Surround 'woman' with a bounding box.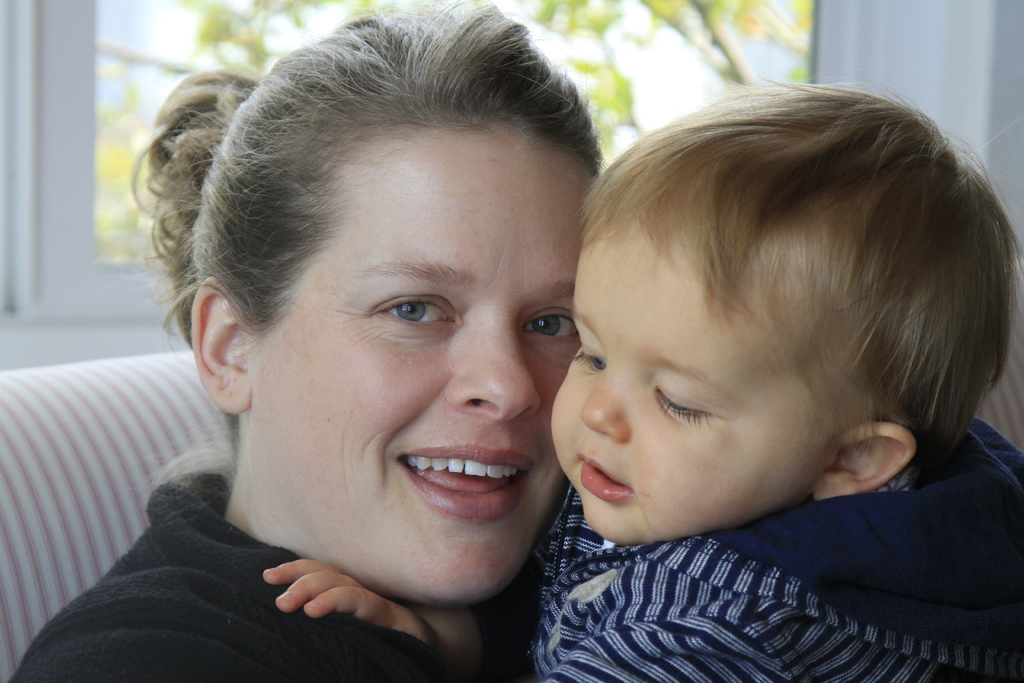
<box>68,26,673,682</box>.
